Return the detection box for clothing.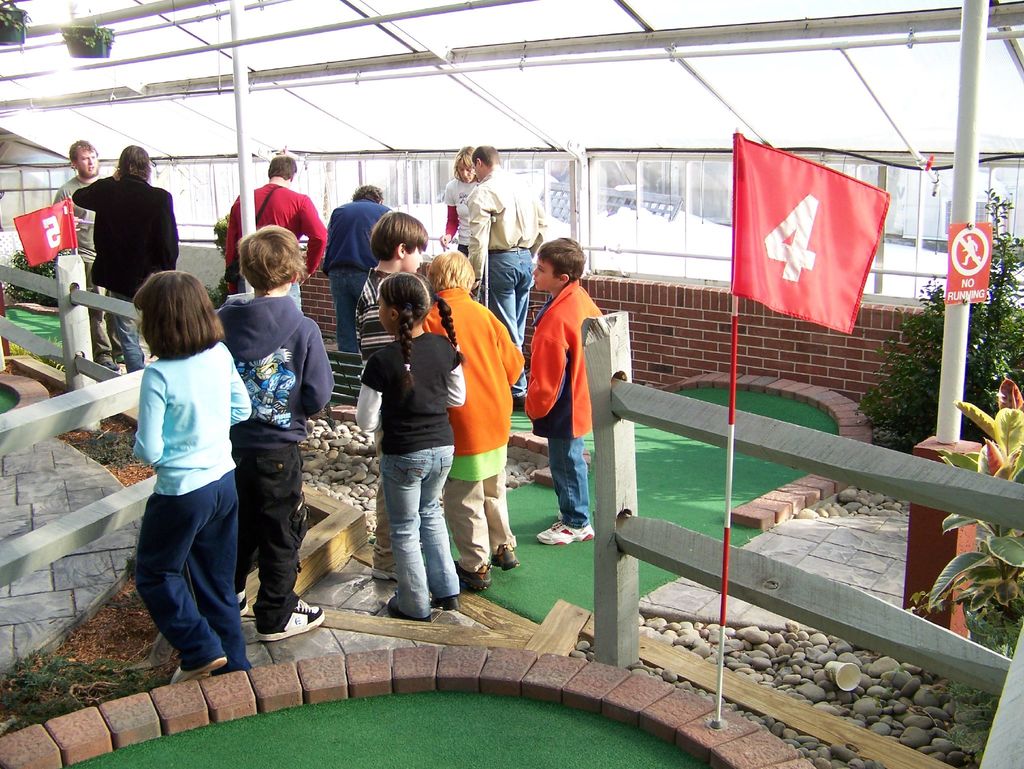
left=136, top=328, right=248, bottom=495.
